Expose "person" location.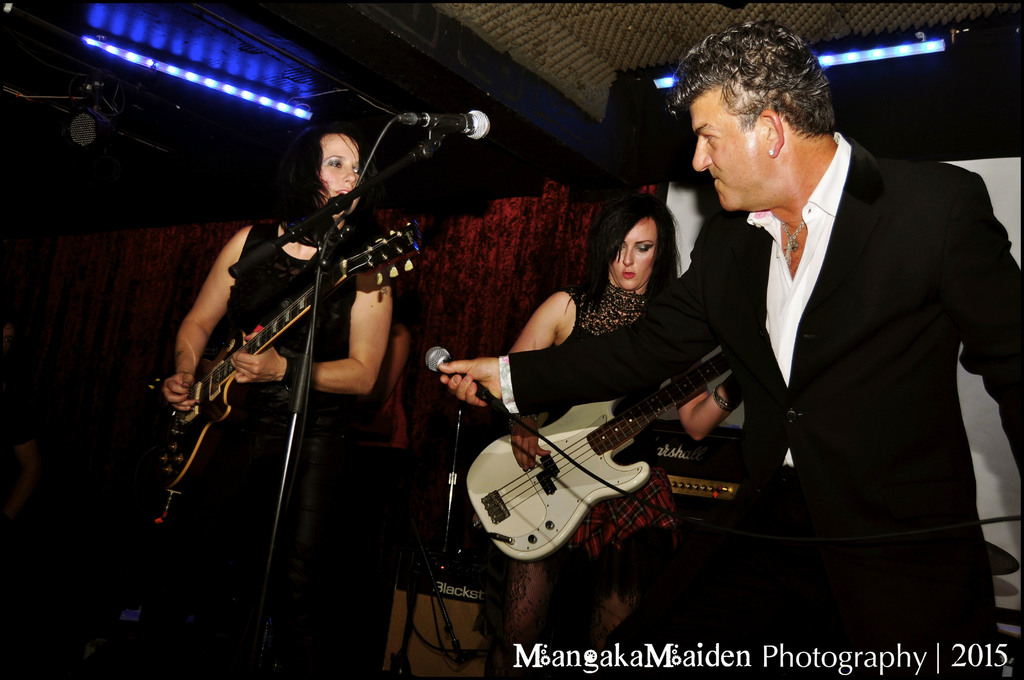
Exposed at Rect(440, 20, 1023, 679).
